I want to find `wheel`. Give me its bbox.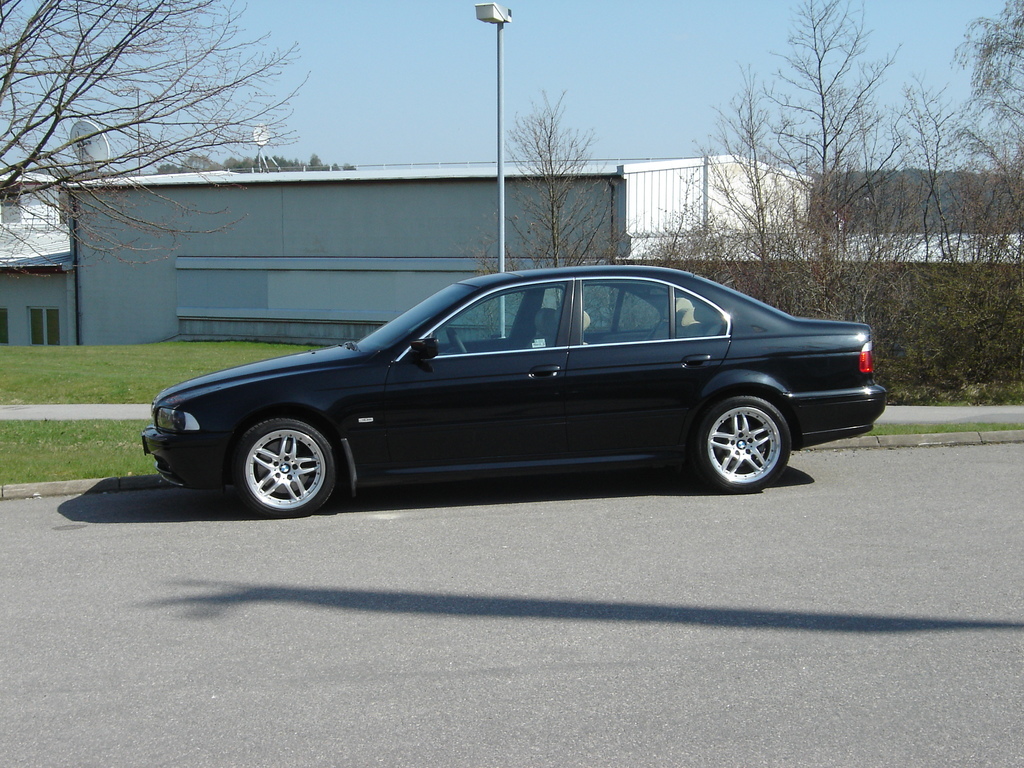
box=[450, 327, 466, 356].
